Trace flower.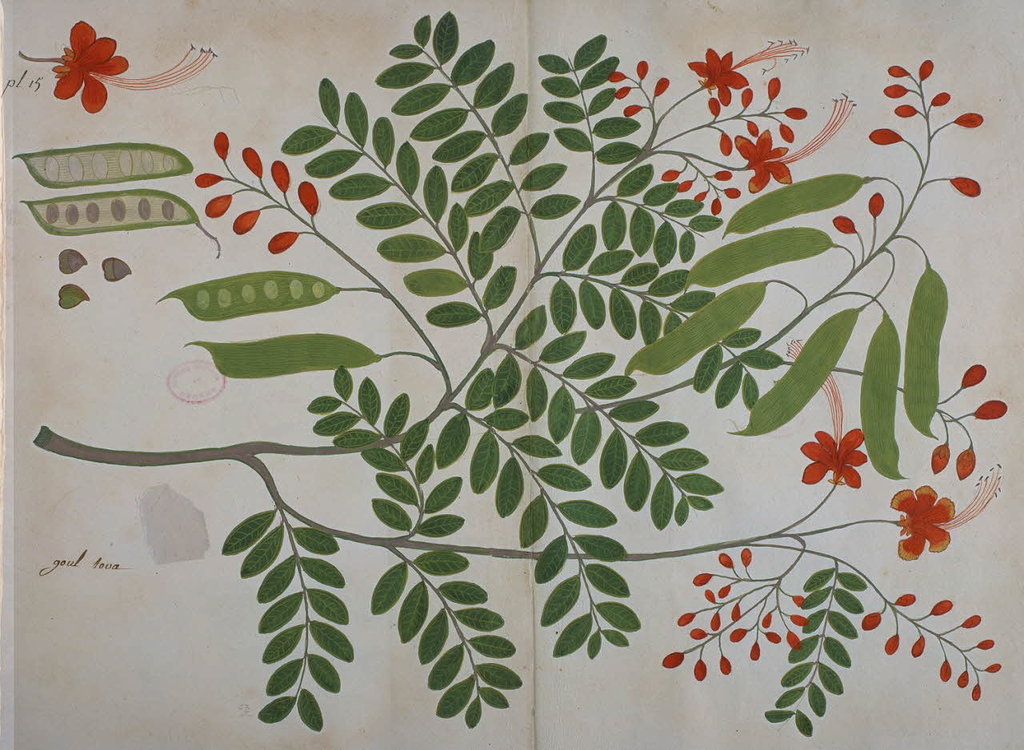
Traced to crop(900, 472, 978, 564).
